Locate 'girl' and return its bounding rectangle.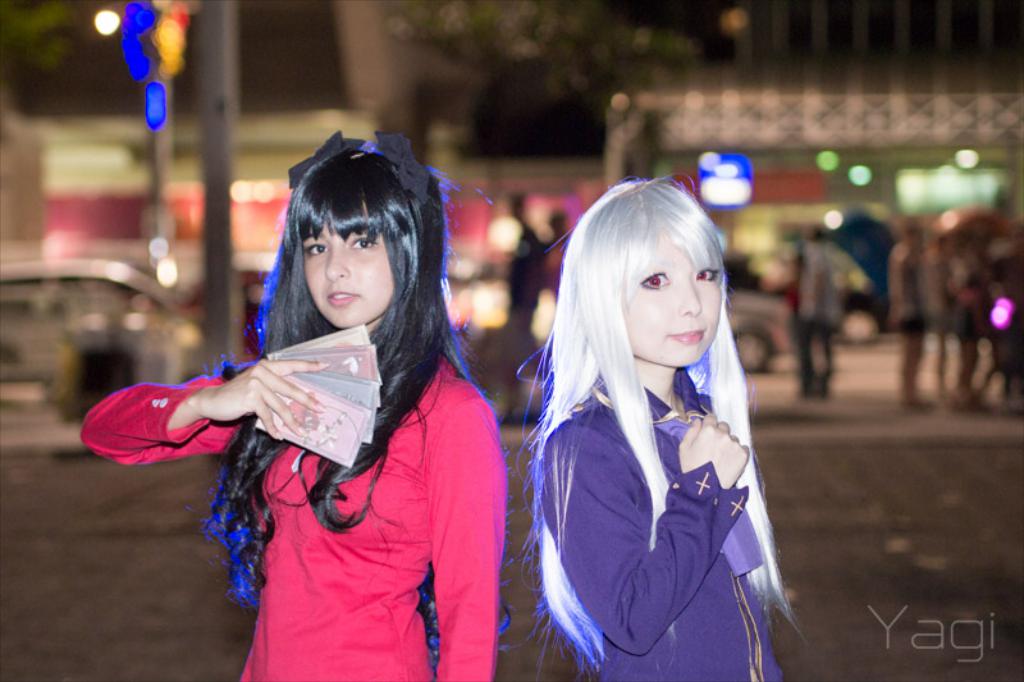
<bbox>78, 128, 511, 681</bbox>.
